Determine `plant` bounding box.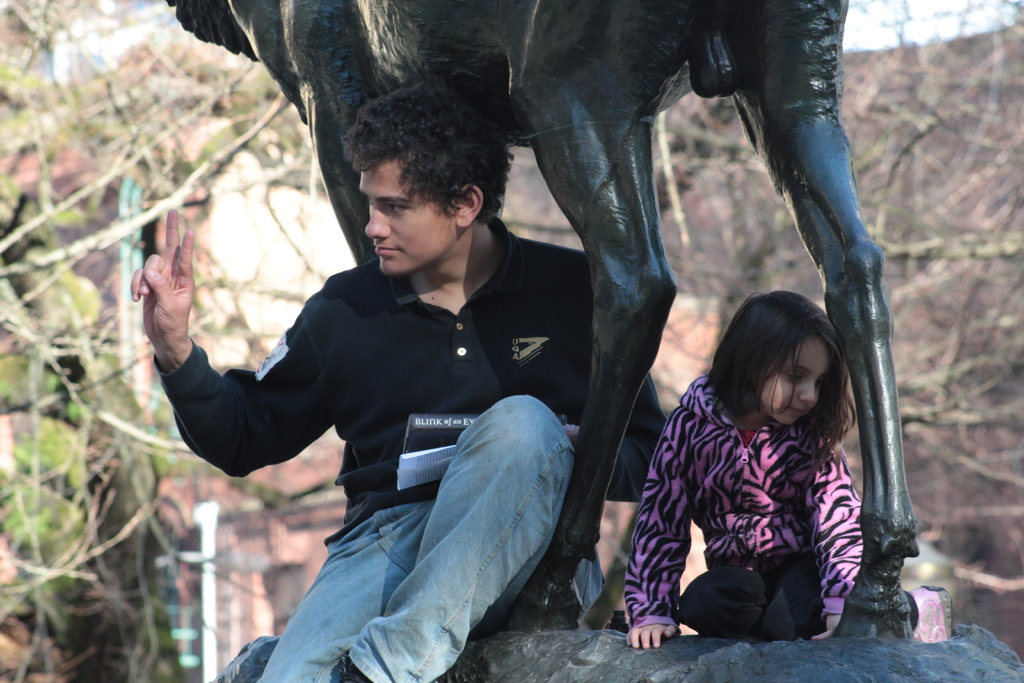
Determined: region(497, 142, 585, 251).
